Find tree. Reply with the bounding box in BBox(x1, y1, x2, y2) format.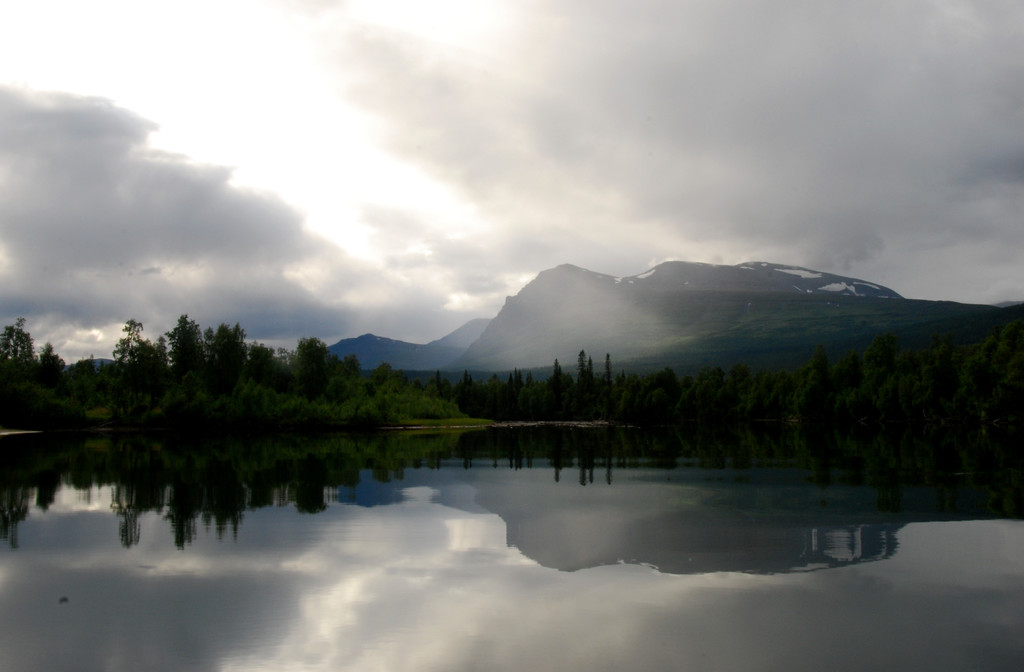
BBox(575, 347, 588, 391).
